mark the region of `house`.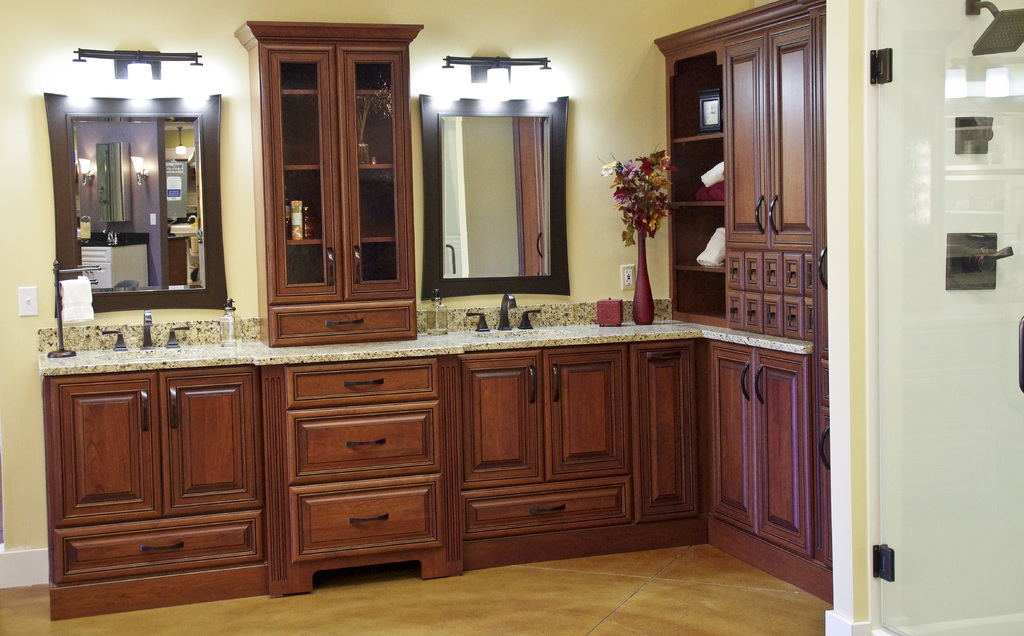
Region: [0,0,1023,635].
